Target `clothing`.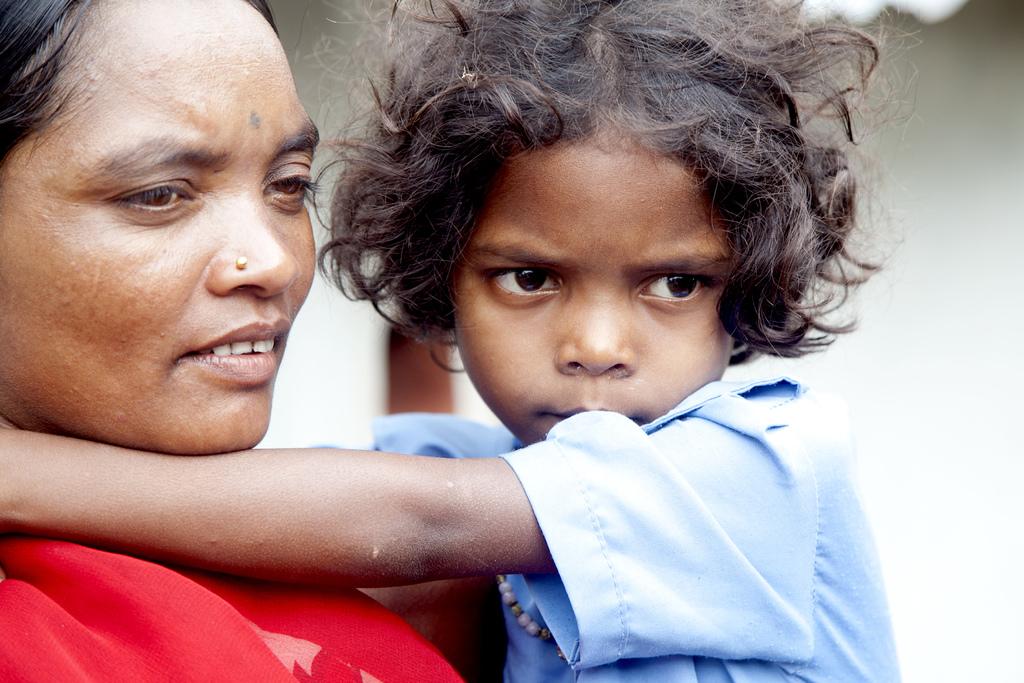
Target region: [left=0, top=524, right=468, bottom=682].
